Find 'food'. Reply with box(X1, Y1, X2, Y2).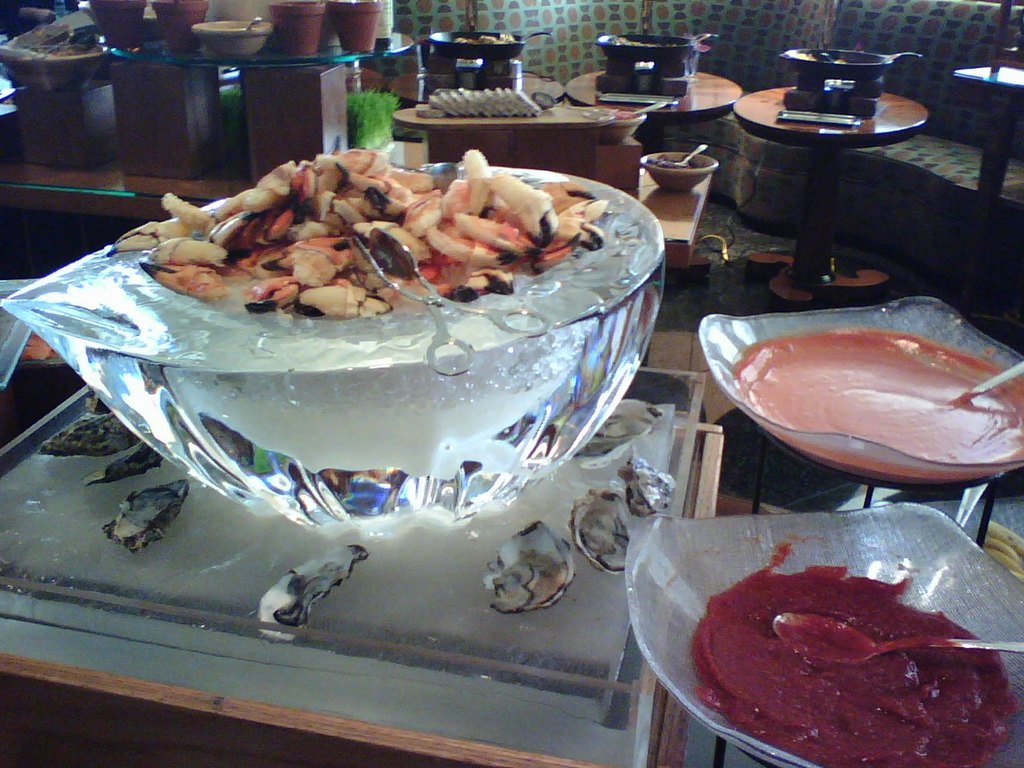
box(596, 32, 684, 44).
